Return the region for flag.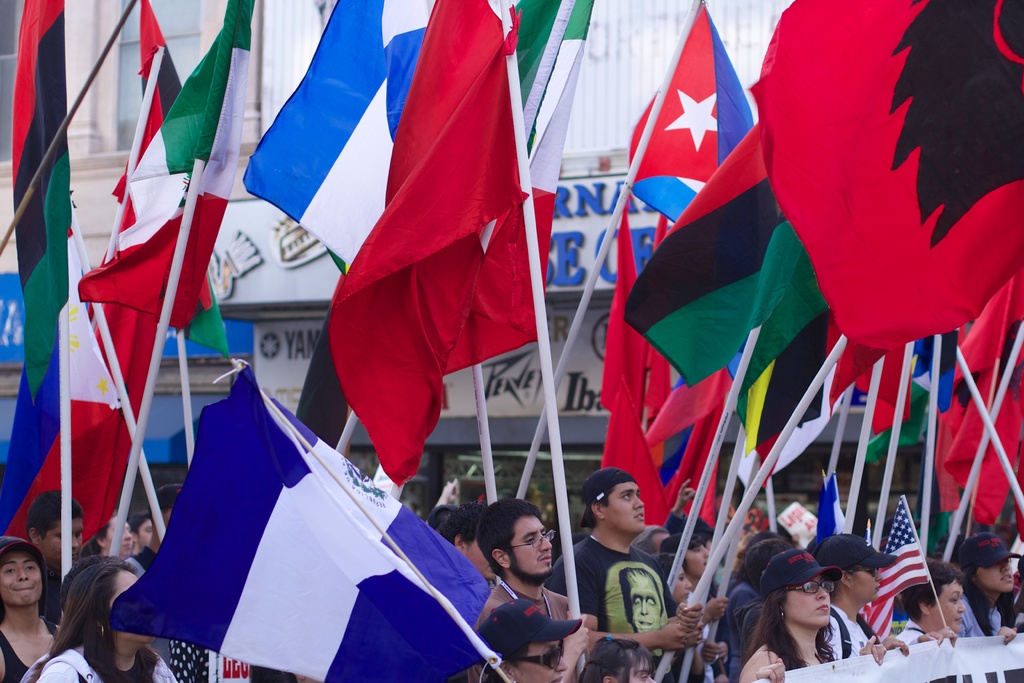
853 334 922 432.
